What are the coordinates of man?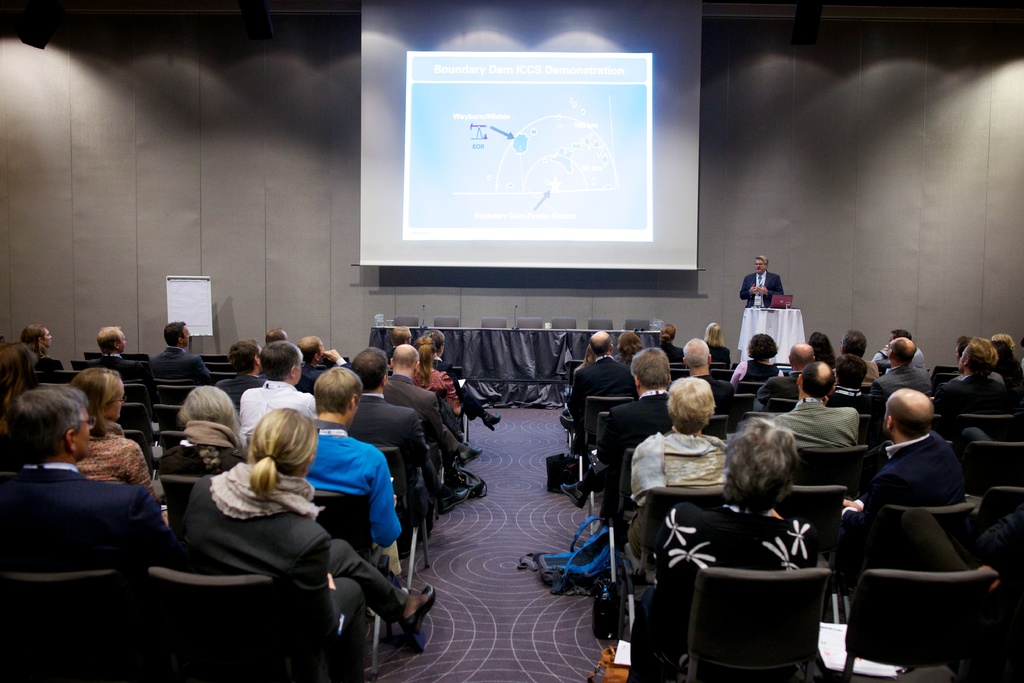
region(559, 348, 671, 524).
